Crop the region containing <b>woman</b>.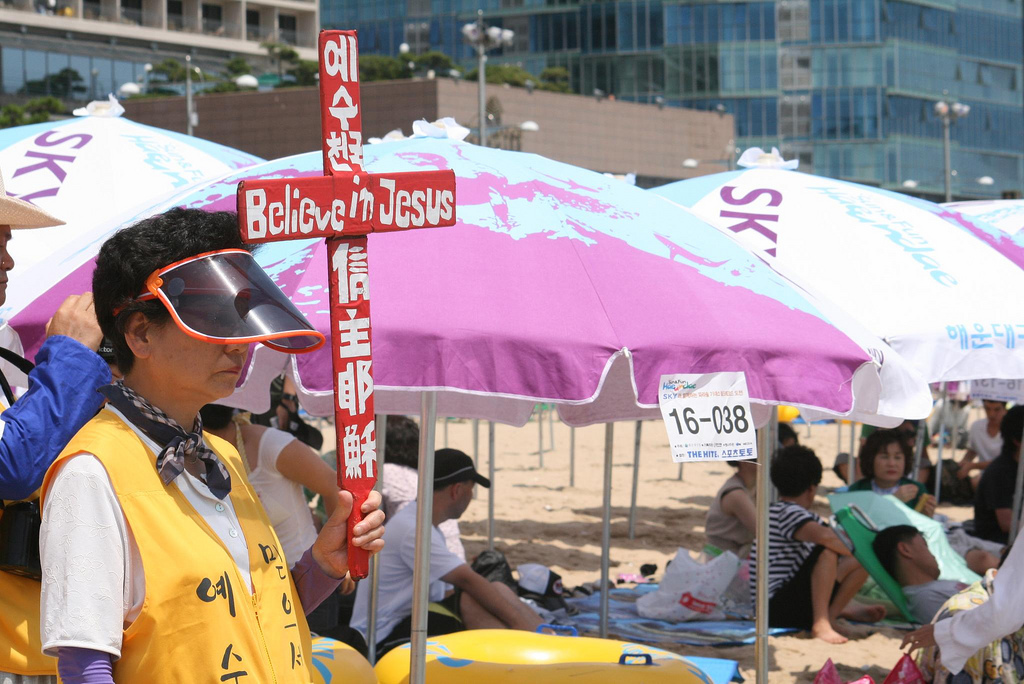
Crop region: box=[37, 205, 383, 683].
